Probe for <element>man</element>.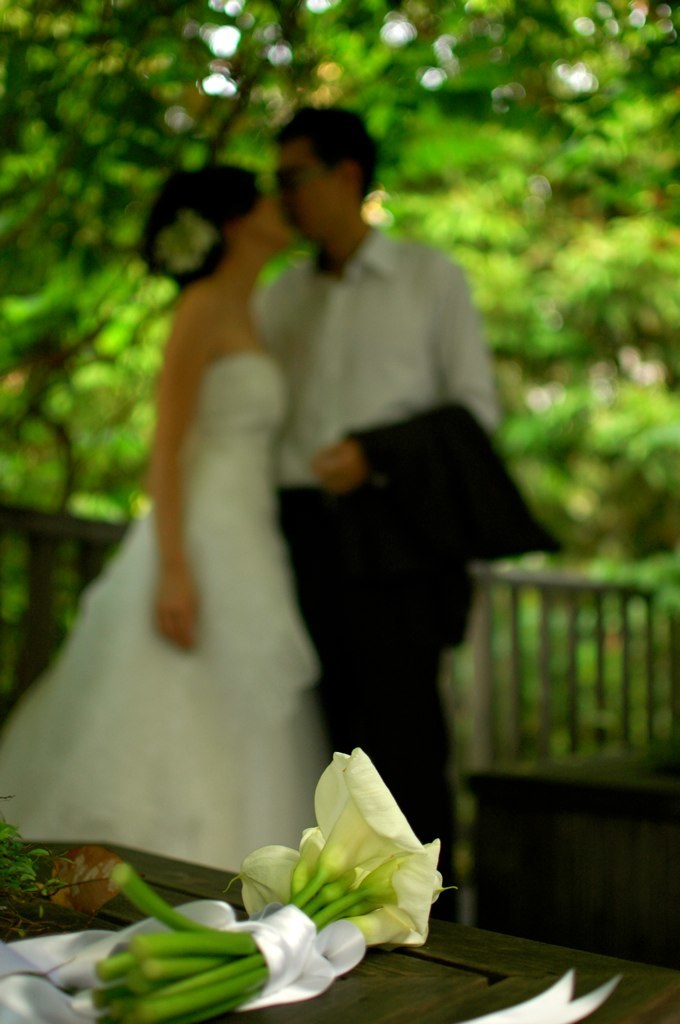
Probe result: <box>161,114,517,735</box>.
